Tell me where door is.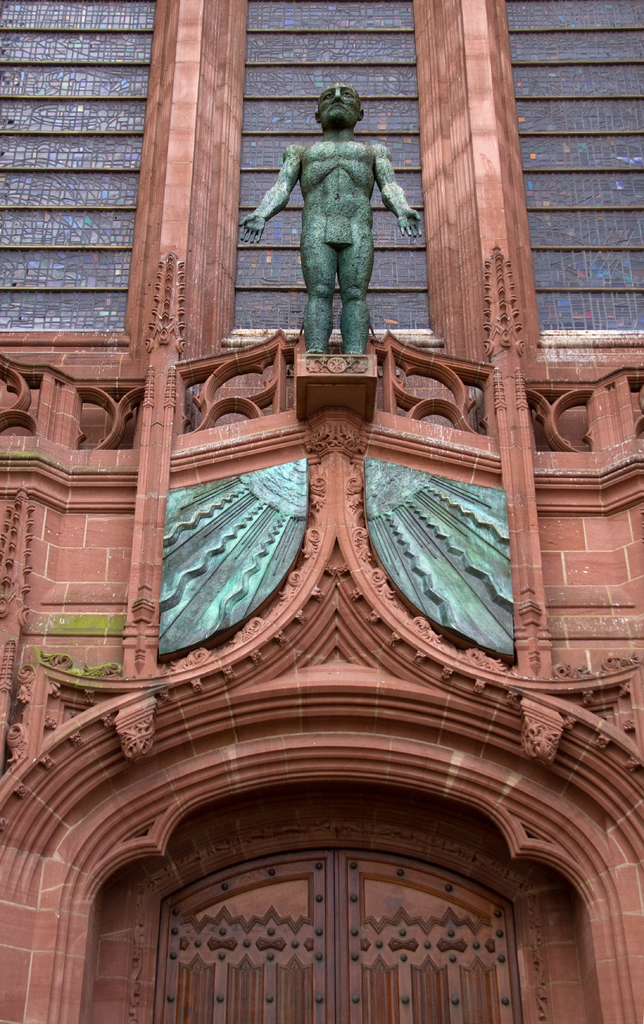
door is at rect(159, 843, 523, 1023).
